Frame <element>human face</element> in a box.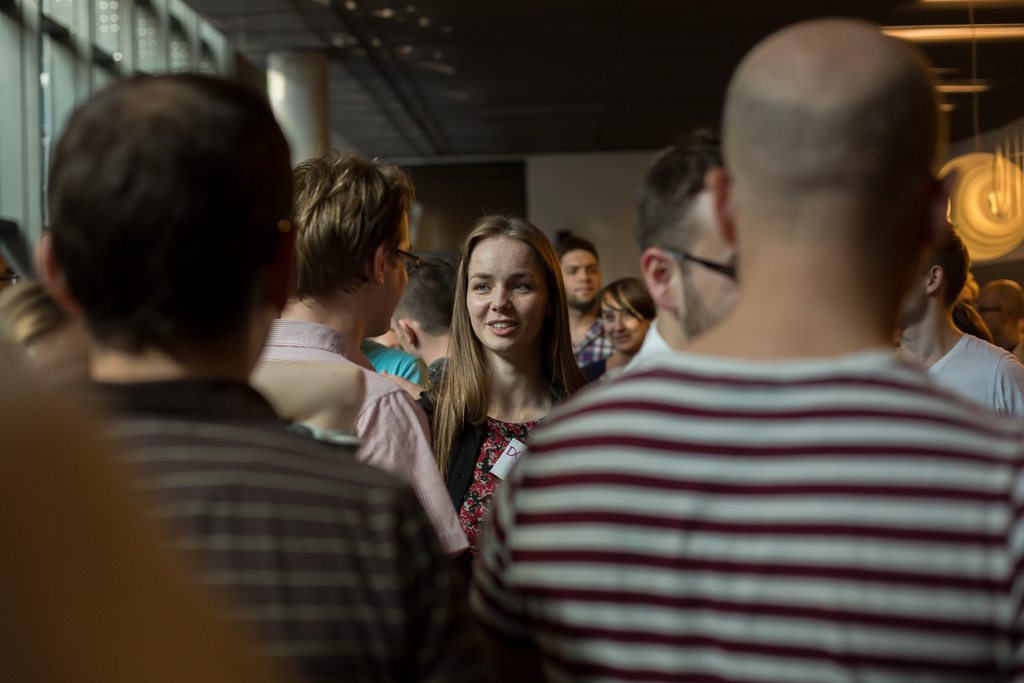
(x1=381, y1=213, x2=410, y2=336).
